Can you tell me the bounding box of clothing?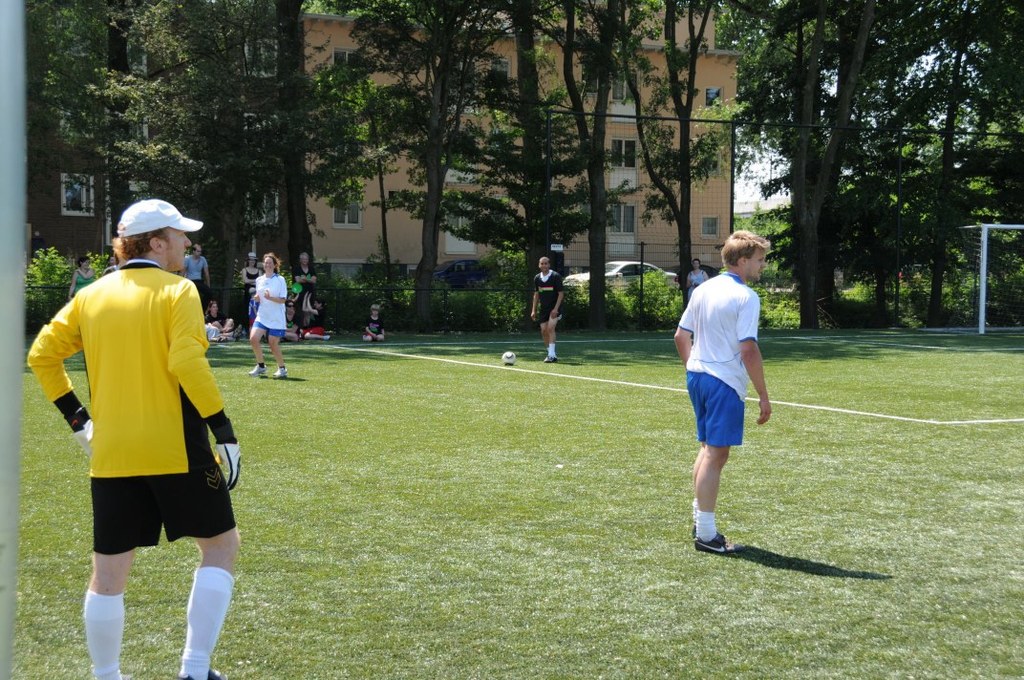
x1=302 y1=310 x2=326 y2=335.
